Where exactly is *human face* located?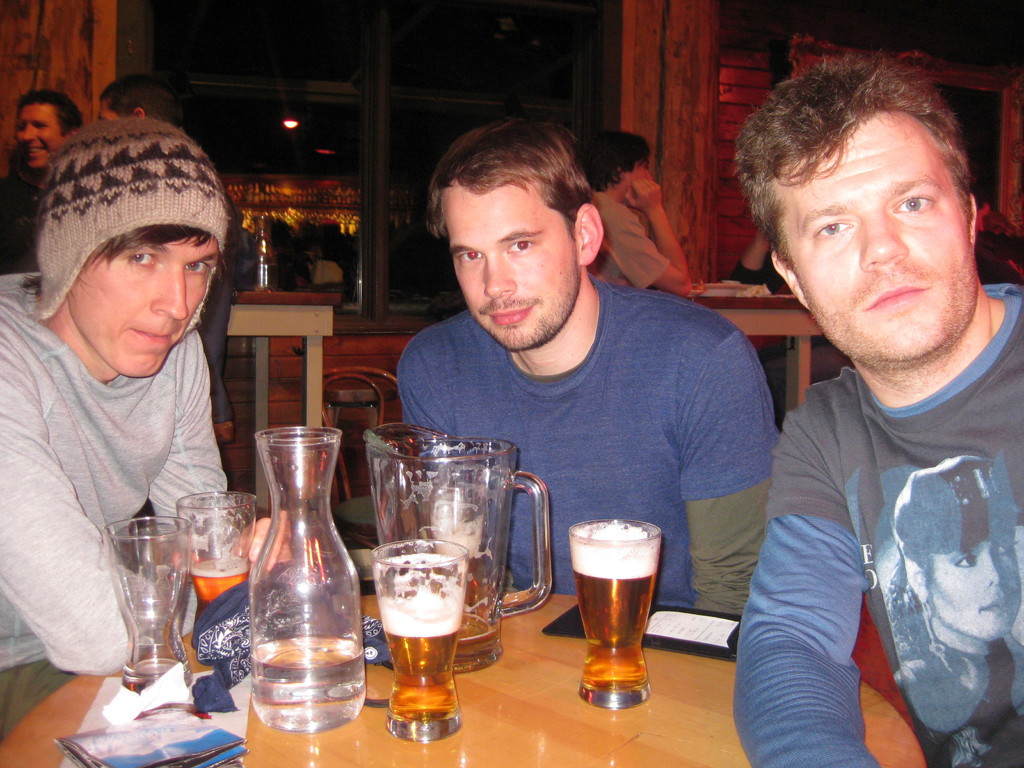
Its bounding box is x1=13, y1=104, x2=69, y2=168.
